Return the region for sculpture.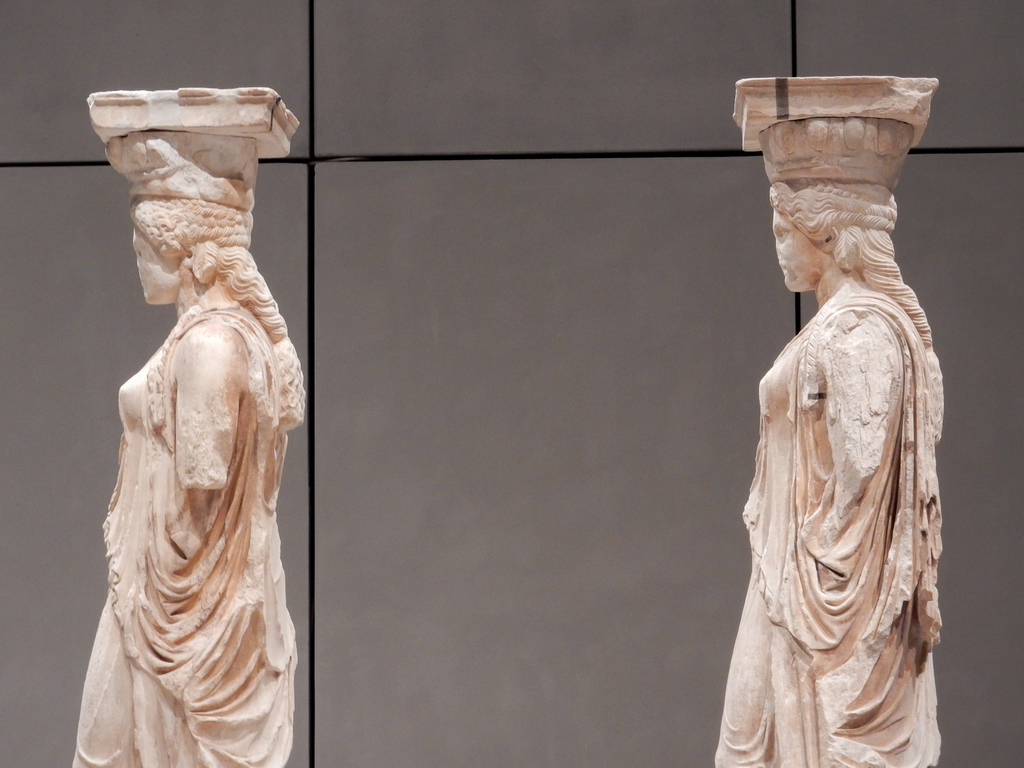
710:79:948:767.
